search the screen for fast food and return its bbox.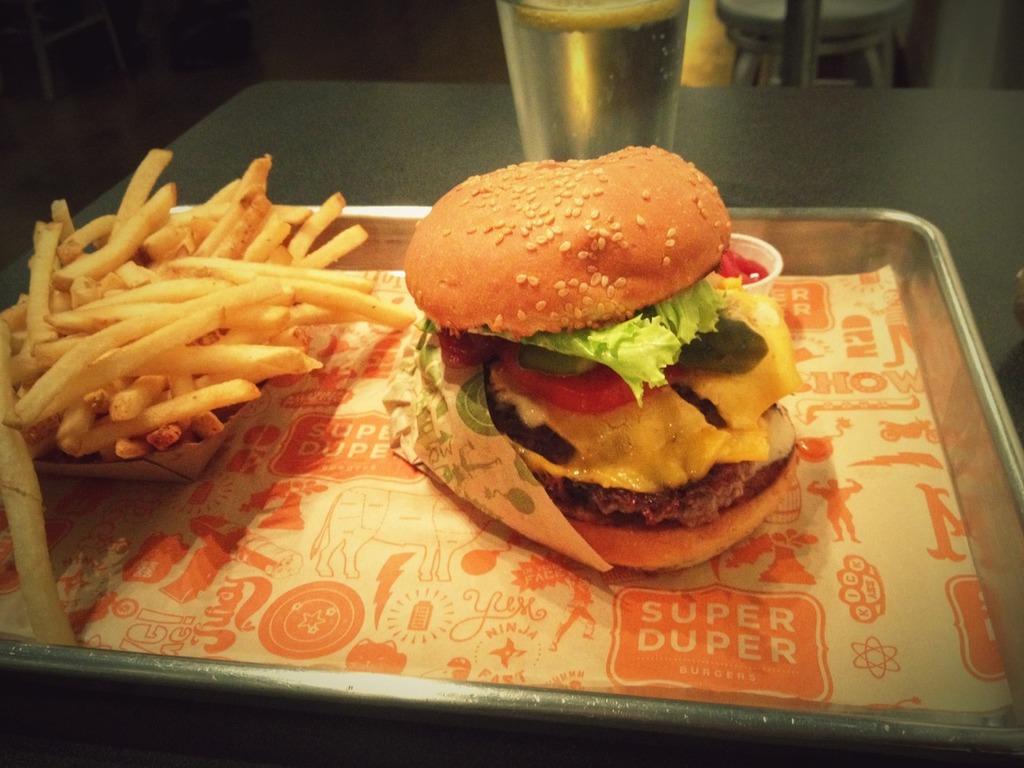
Found: Rect(284, 188, 342, 258).
